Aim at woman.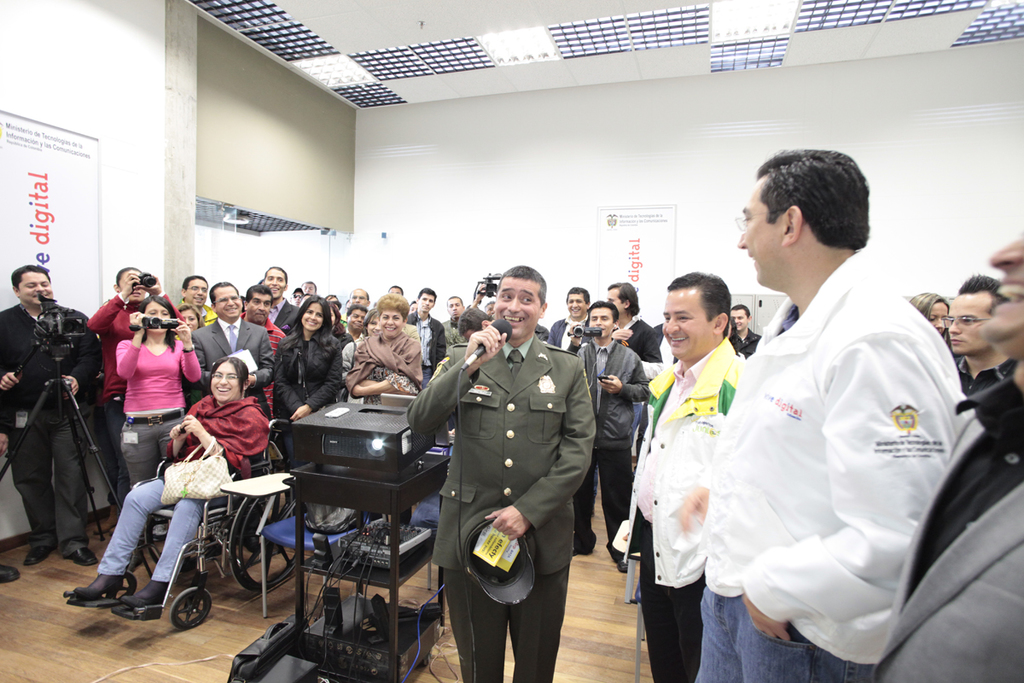
Aimed at 911,295,948,335.
